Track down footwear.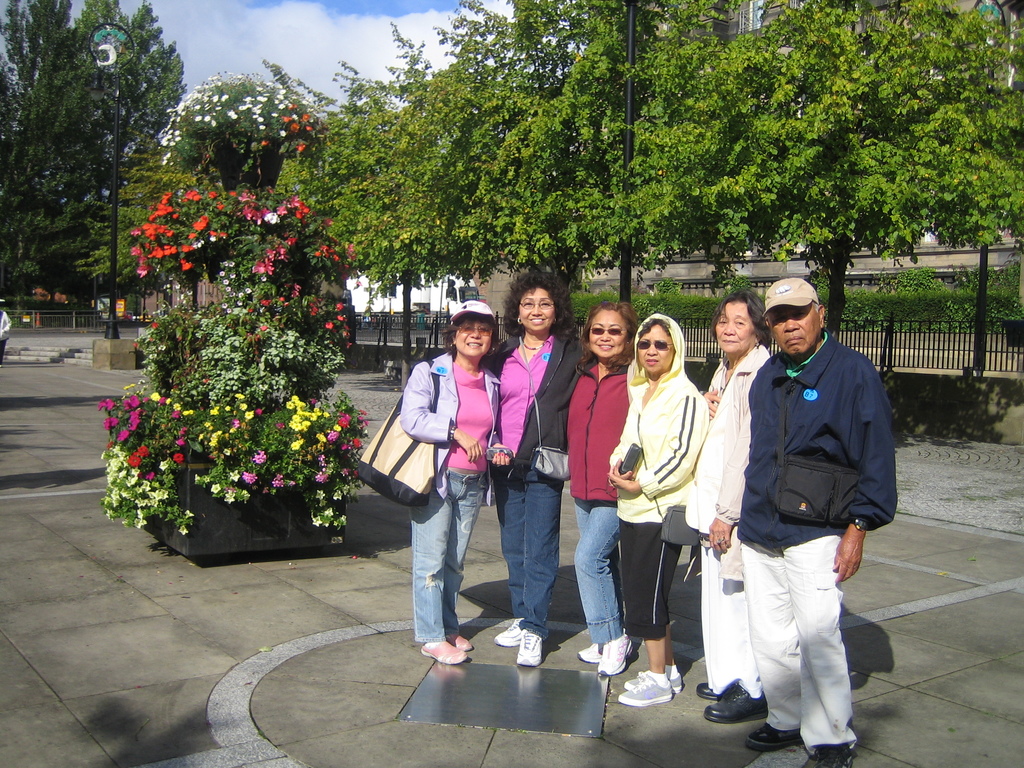
Tracked to 696, 679, 718, 700.
